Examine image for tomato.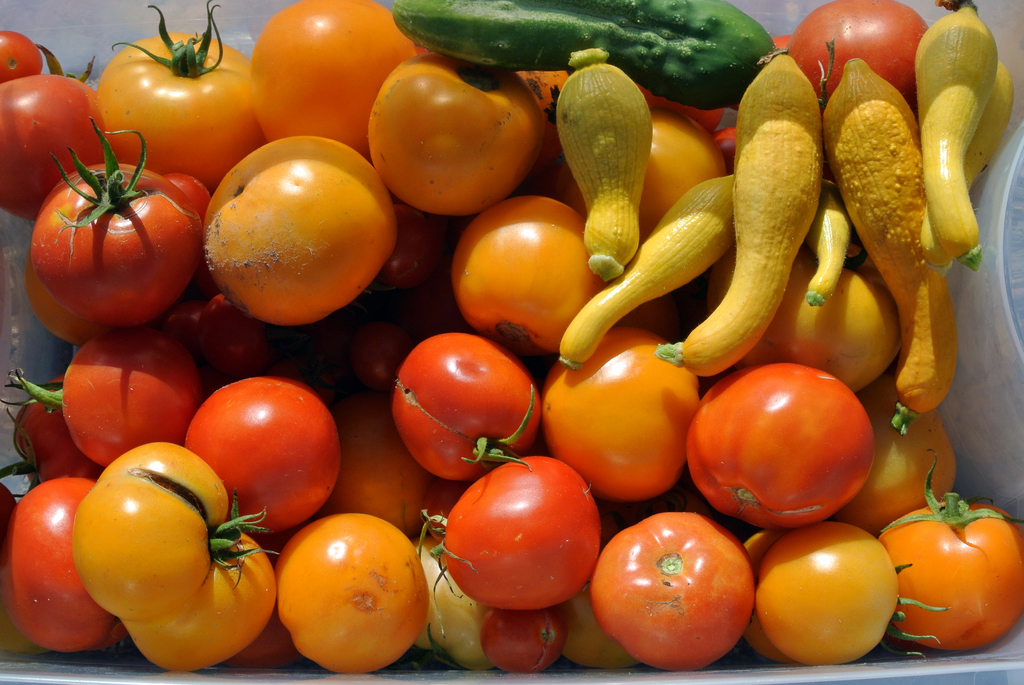
Examination result: [x1=790, y1=0, x2=934, y2=104].
